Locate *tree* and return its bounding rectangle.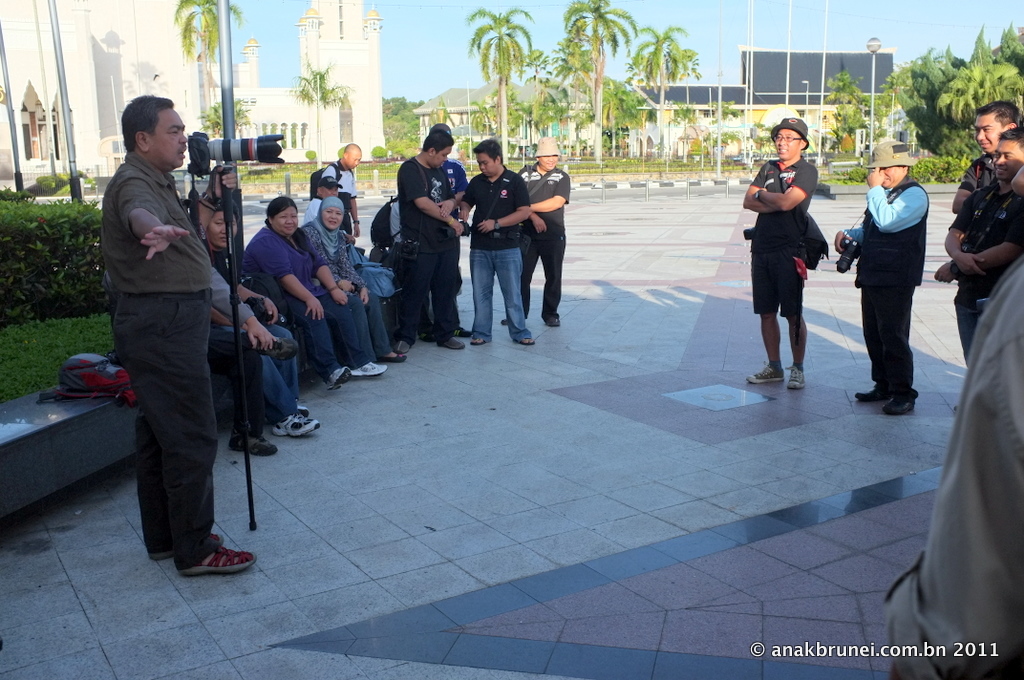
box=[464, 5, 537, 163].
